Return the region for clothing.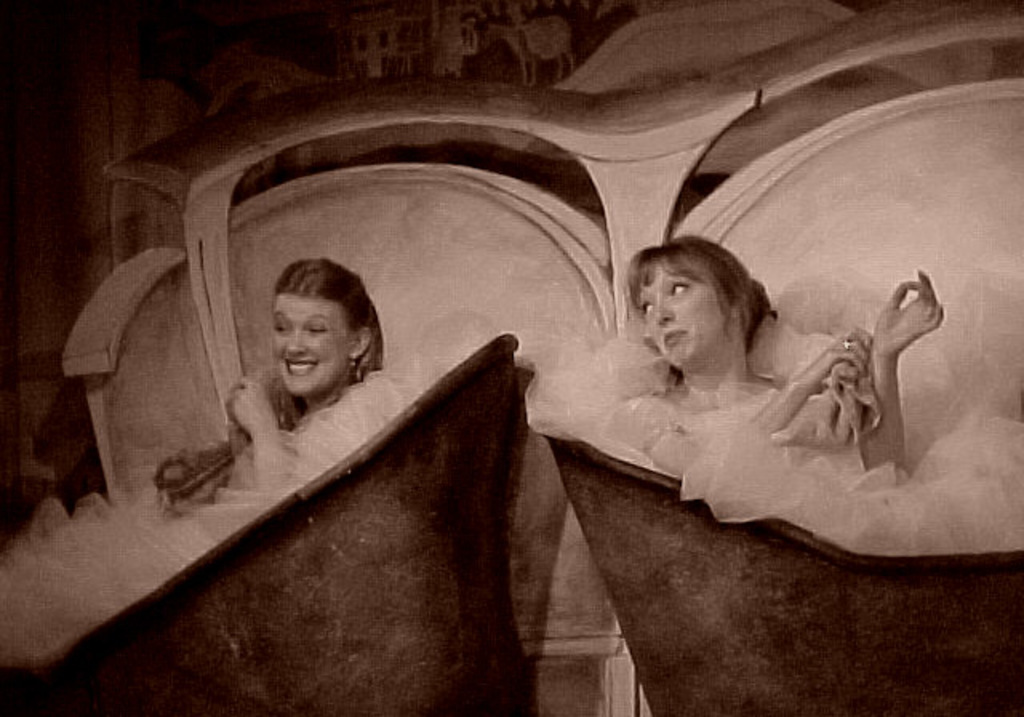
(27, 378, 336, 610).
